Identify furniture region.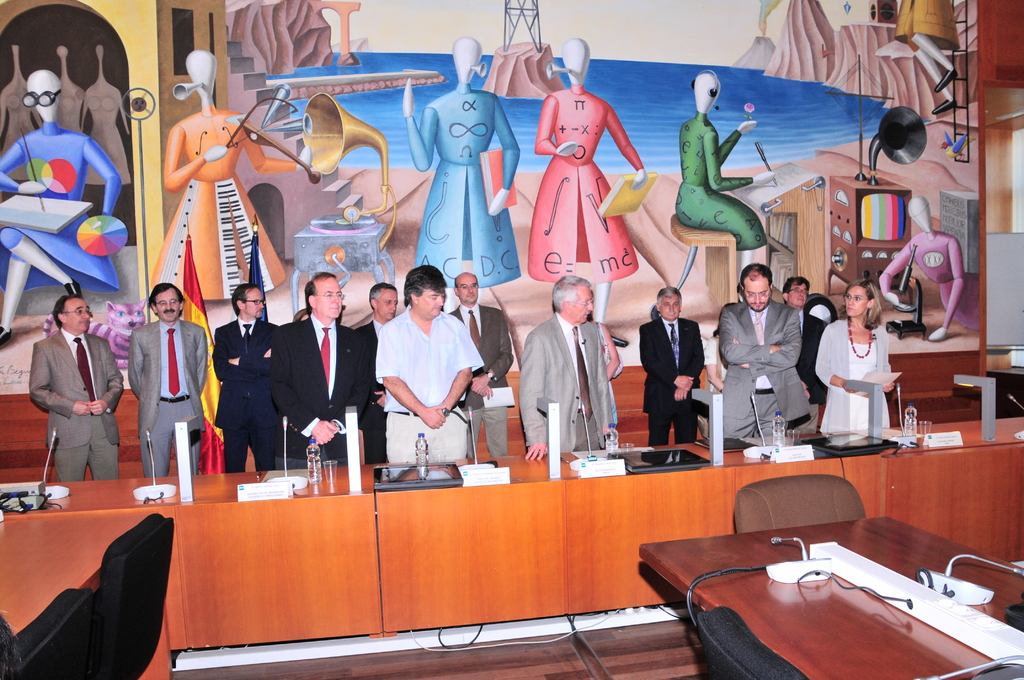
Region: {"x1": 10, "y1": 585, "x2": 89, "y2": 679}.
